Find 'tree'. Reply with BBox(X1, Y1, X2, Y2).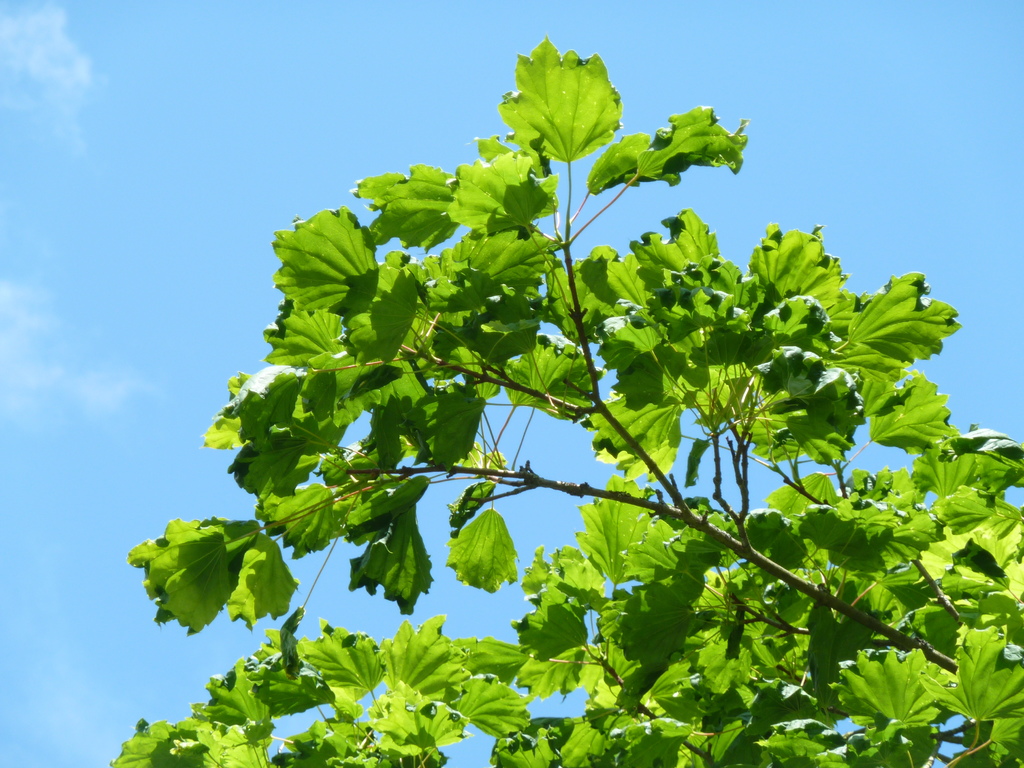
BBox(139, 37, 1002, 737).
